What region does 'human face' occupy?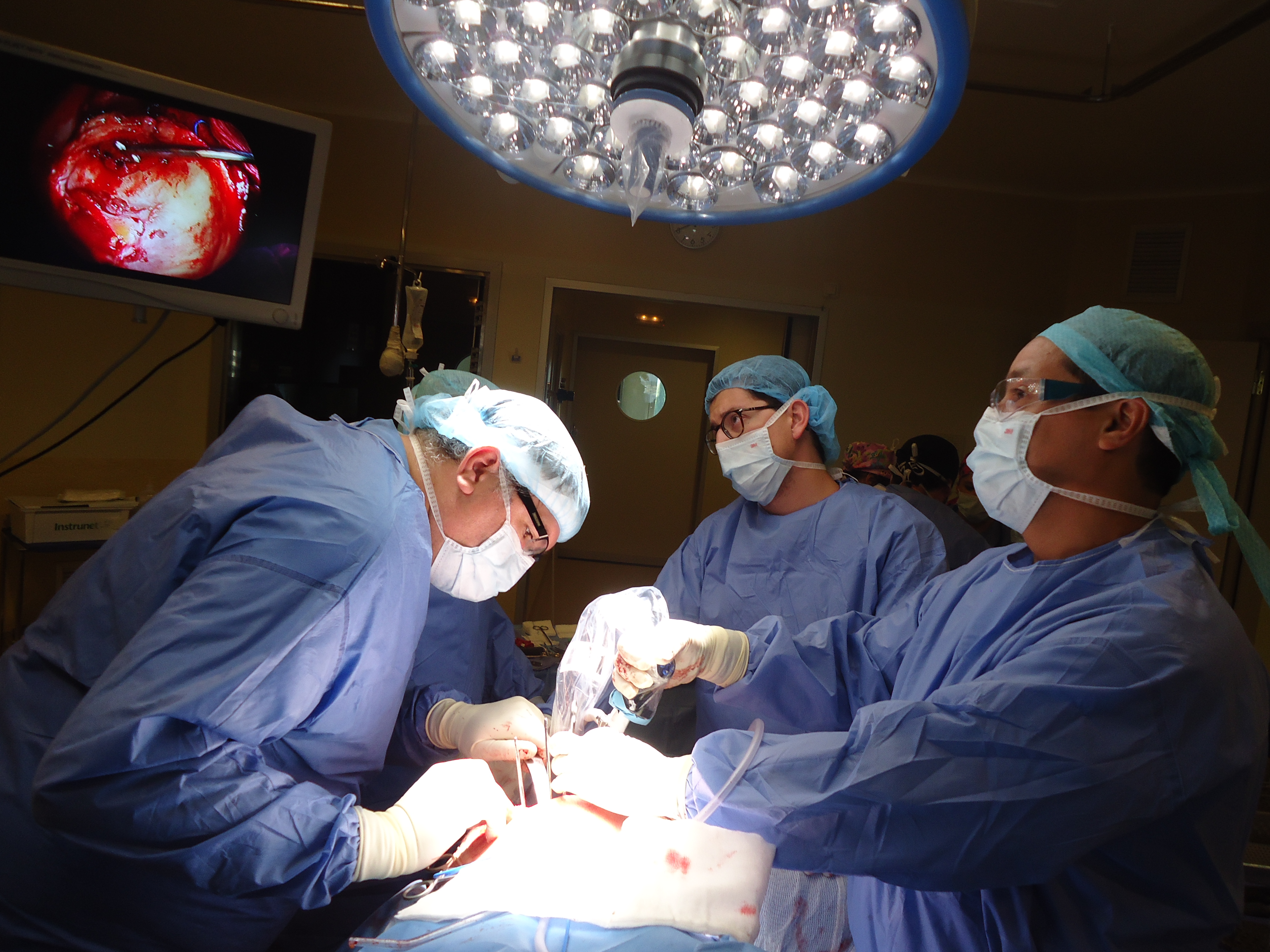
box=[208, 115, 232, 136].
